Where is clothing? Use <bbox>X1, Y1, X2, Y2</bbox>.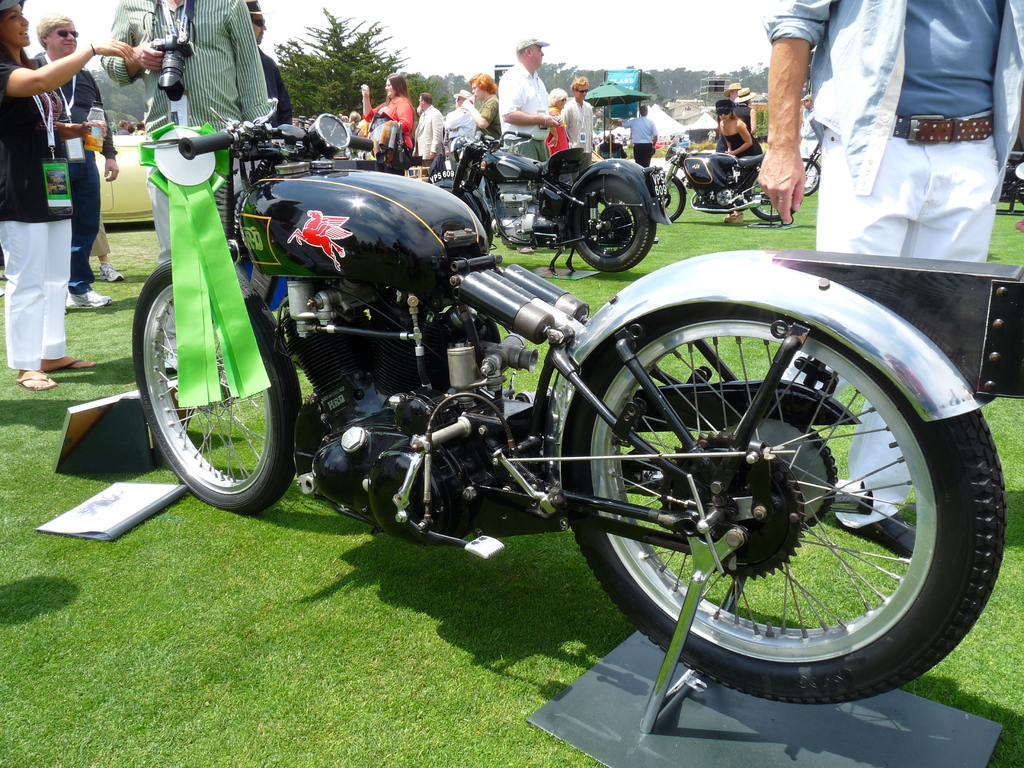
<bbox>372, 93, 414, 161</bbox>.
